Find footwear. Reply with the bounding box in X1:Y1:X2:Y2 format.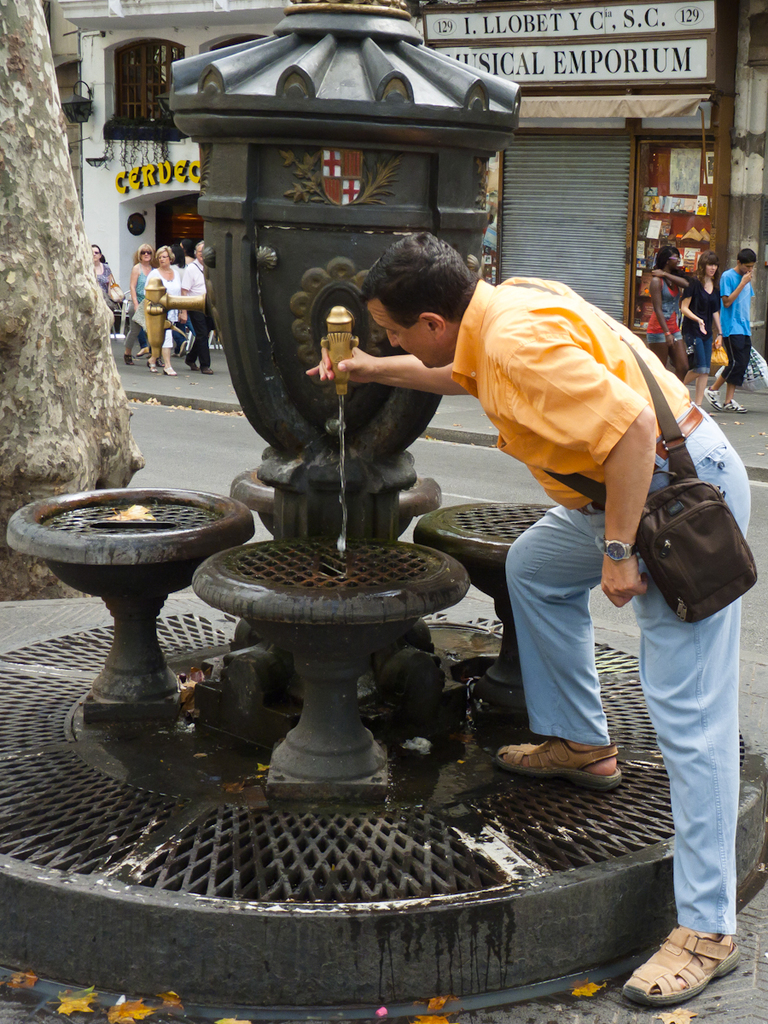
497:738:623:782.
